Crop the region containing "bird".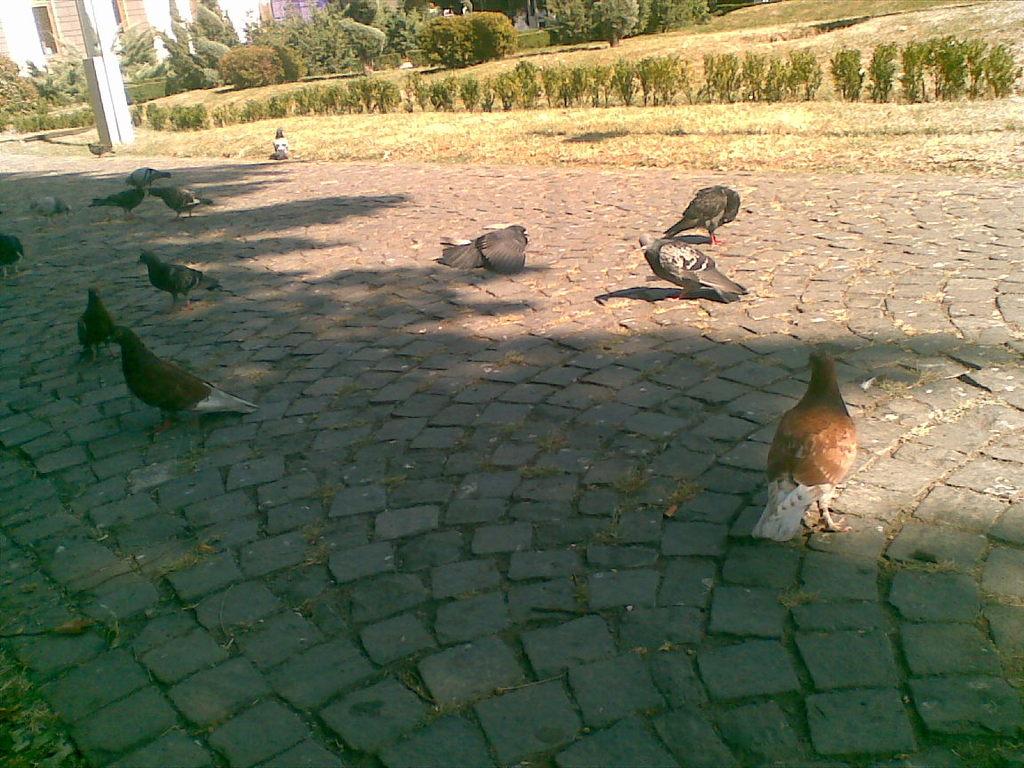
Crop region: [664,185,740,252].
